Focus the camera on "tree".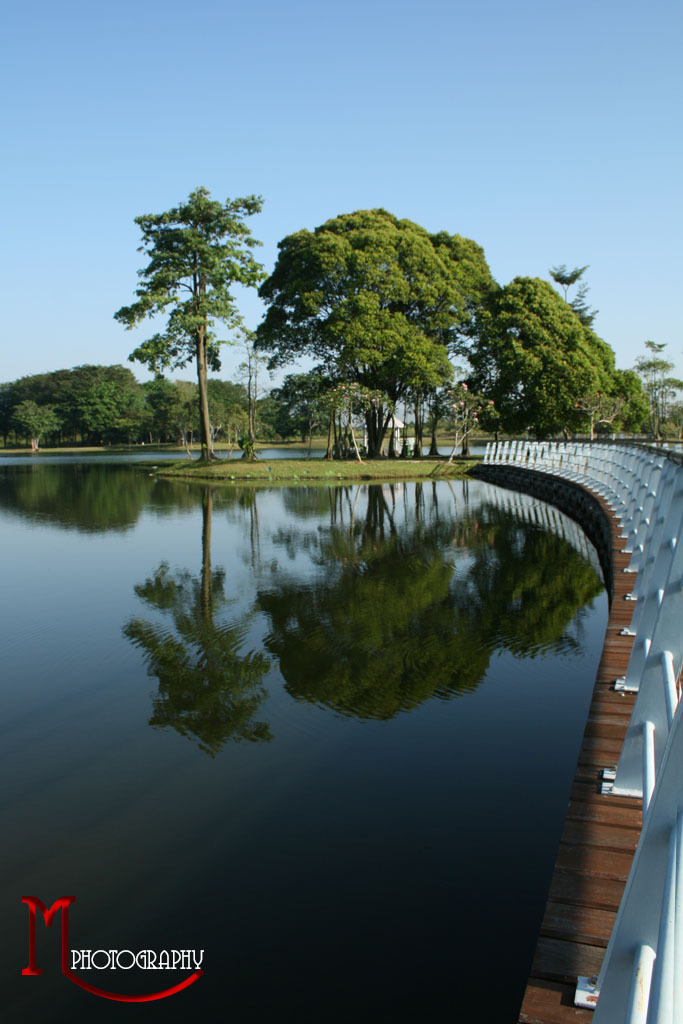
Focus region: 570 277 605 323.
